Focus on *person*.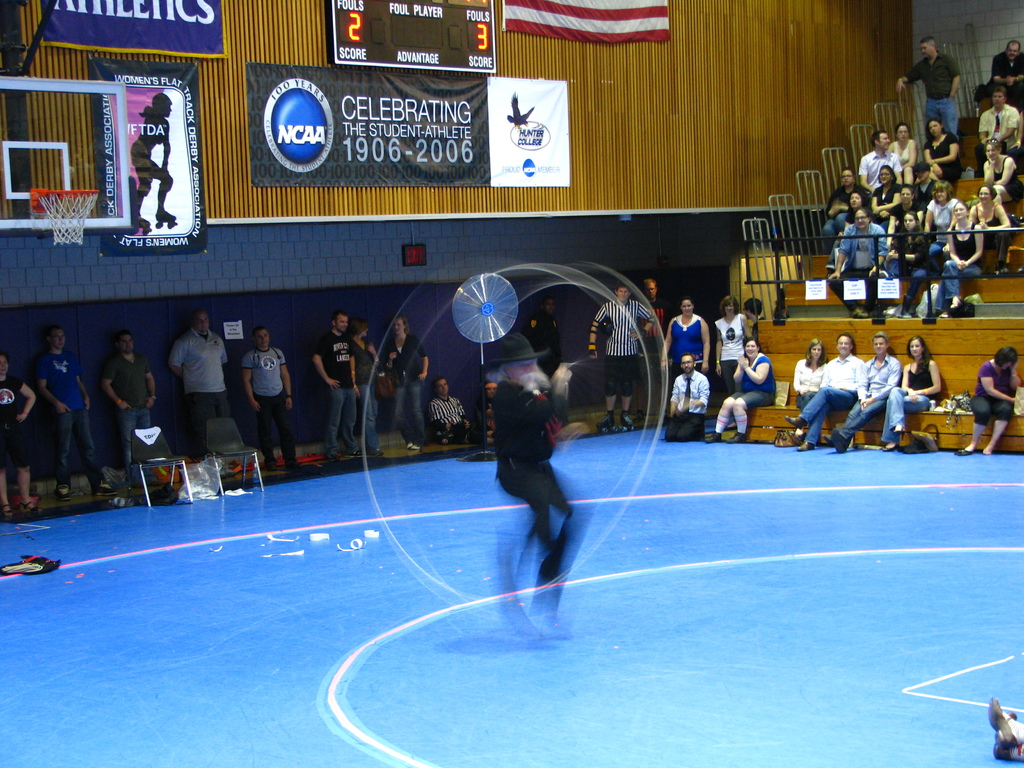
Focused at 308, 308, 367, 461.
